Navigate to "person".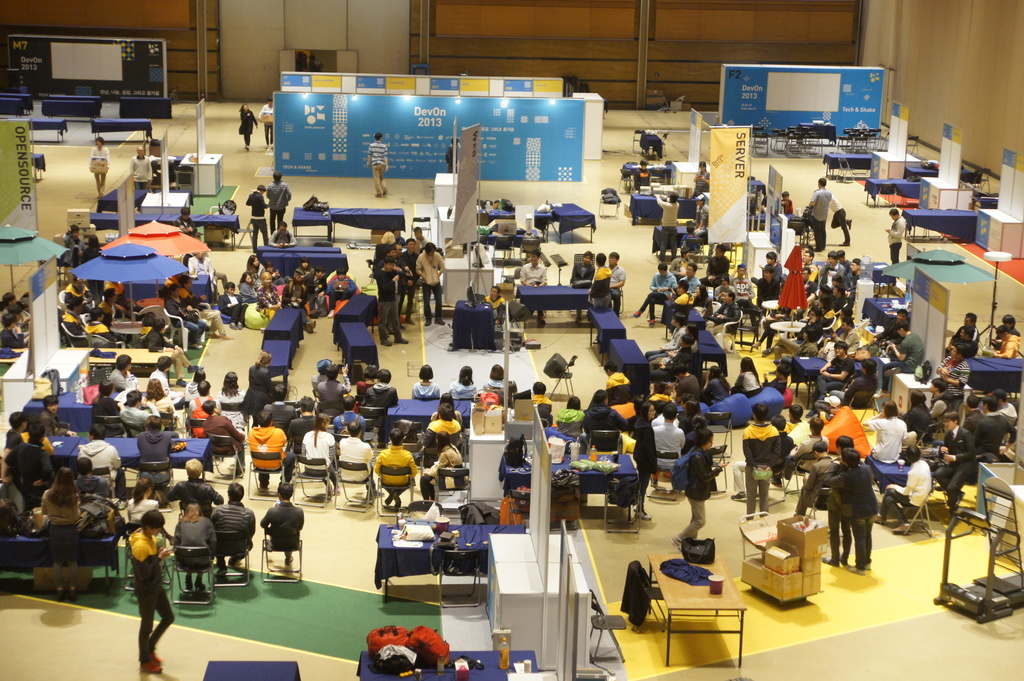
Navigation target: 0, 314, 32, 347.
